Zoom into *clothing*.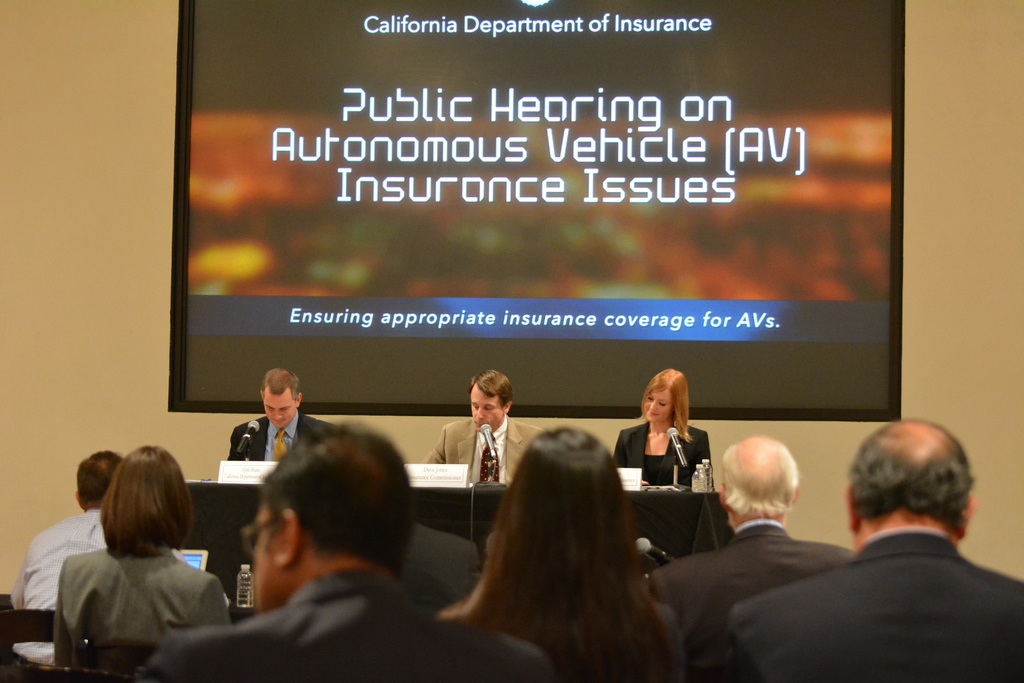
Zoom target: (x1=607, y1=421, x2=715, y2=497).
